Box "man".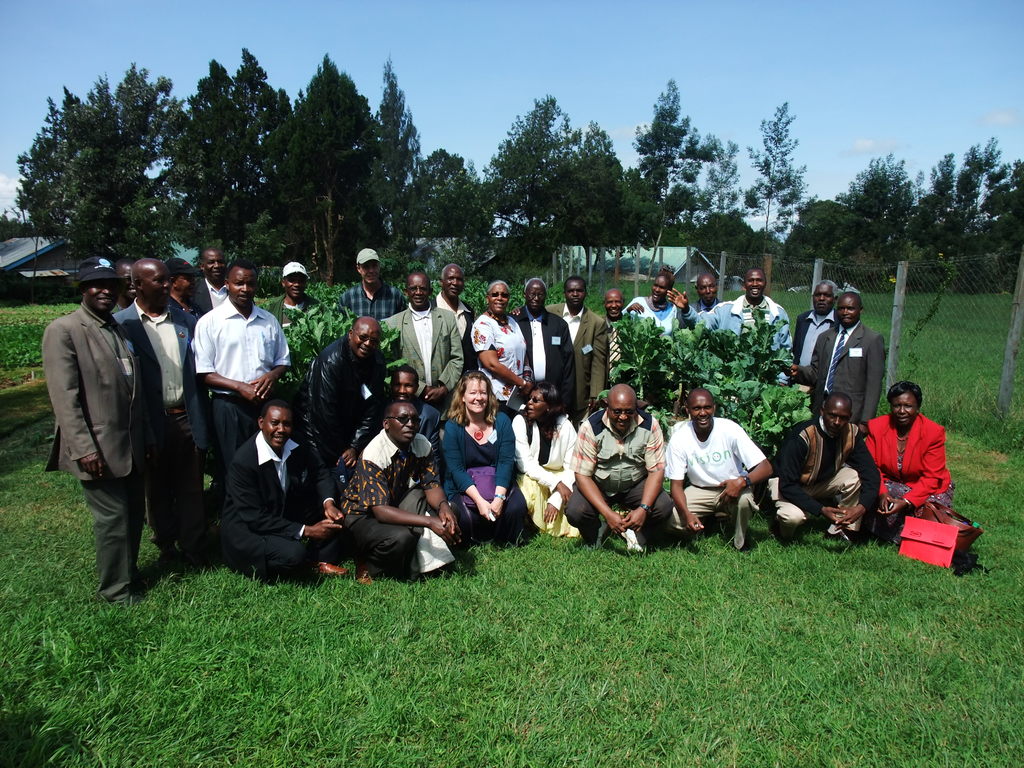
select_region(511, 276, 578, 404).
